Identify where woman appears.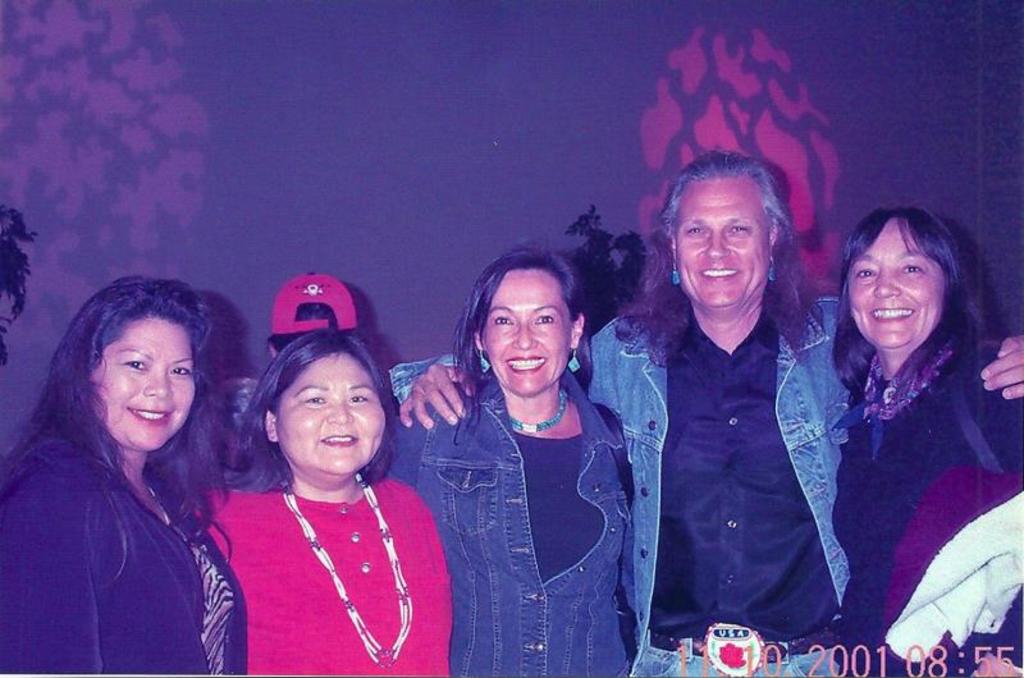
Appears at 0/279/236/677.
